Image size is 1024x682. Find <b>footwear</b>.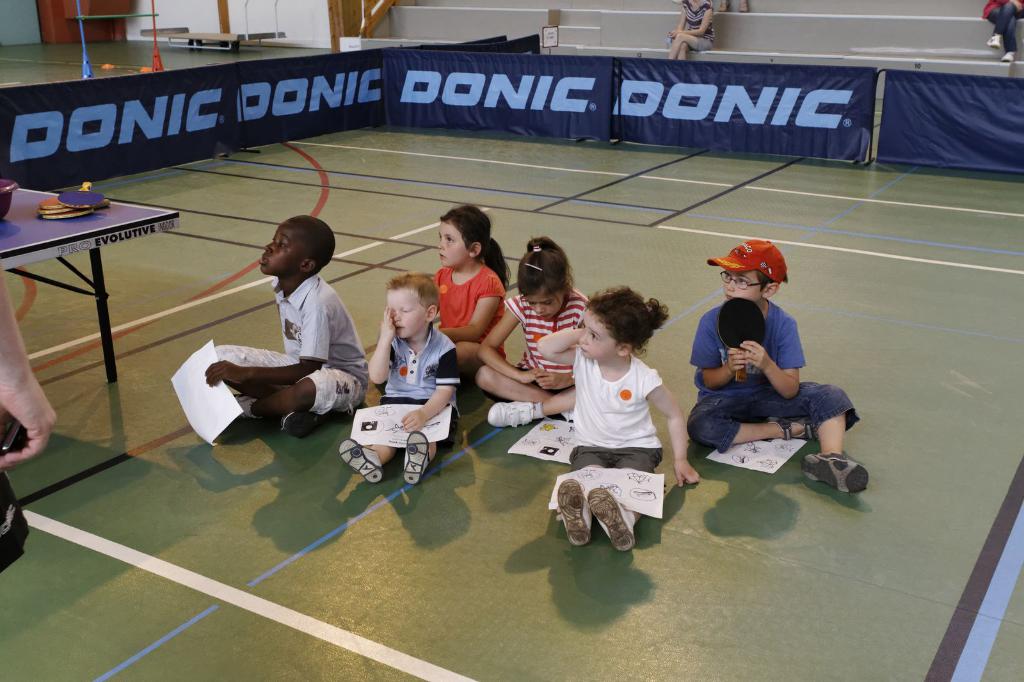
bbox=[587, 487, 638, 553].
